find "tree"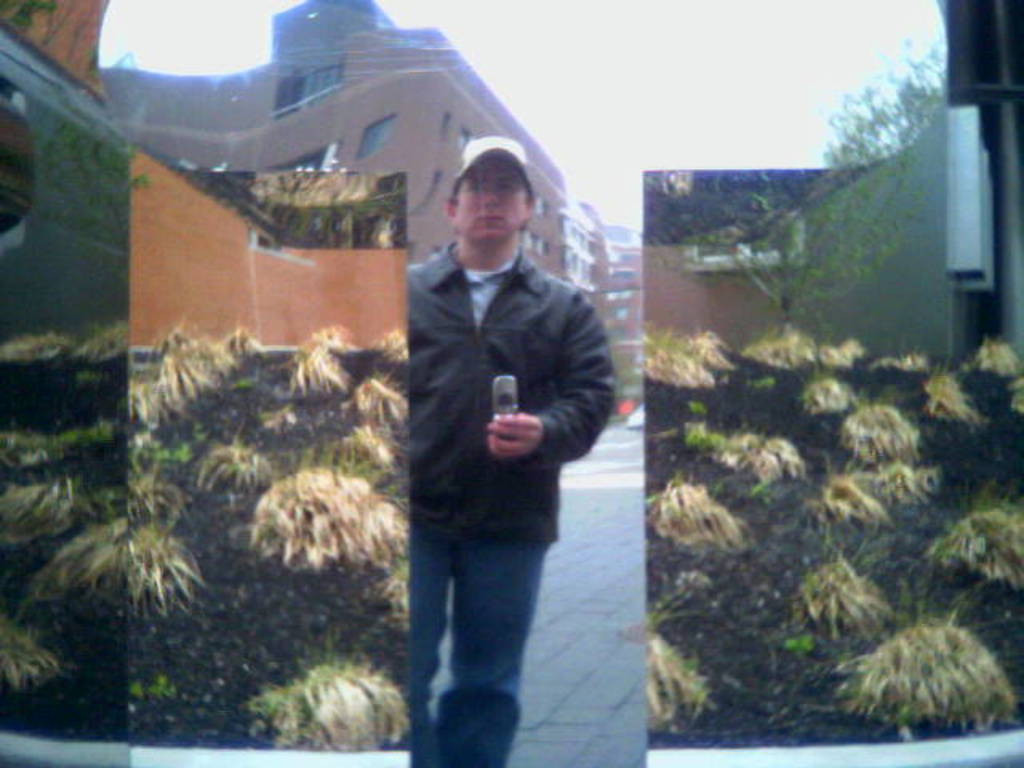
rect(734, 34, 933, 328)
